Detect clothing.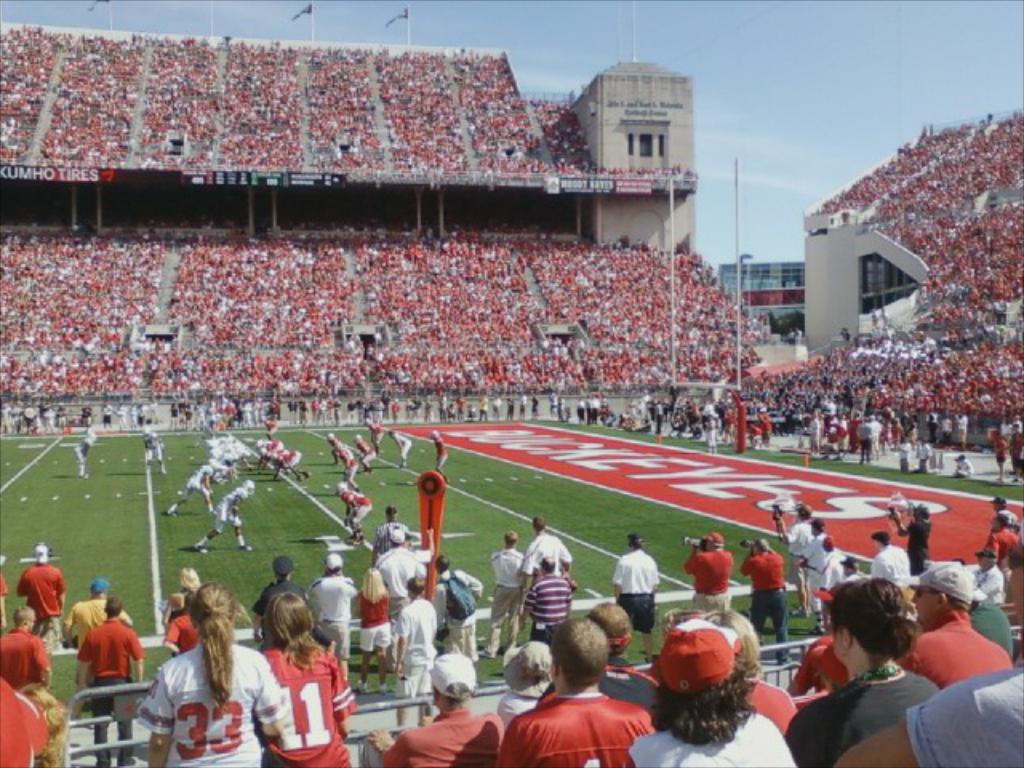
Detected at 779/659/944/766.
